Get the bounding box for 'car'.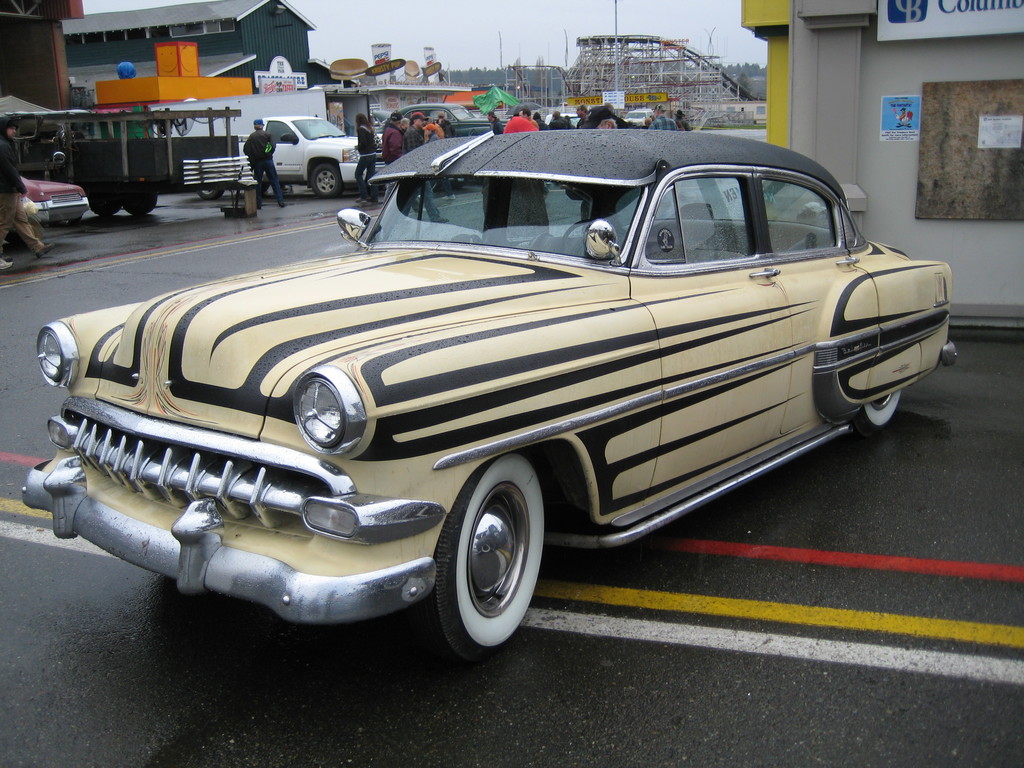
bbox=[625, 107, 655, 129].
